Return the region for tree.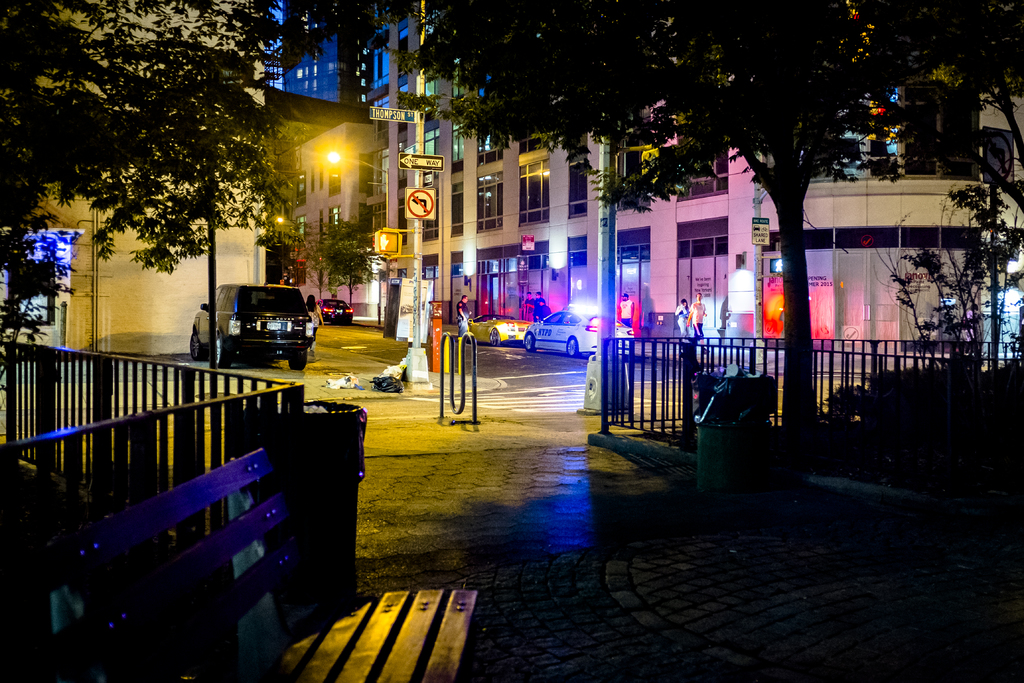
[left=350, top=0, right=716, bottom=220].
